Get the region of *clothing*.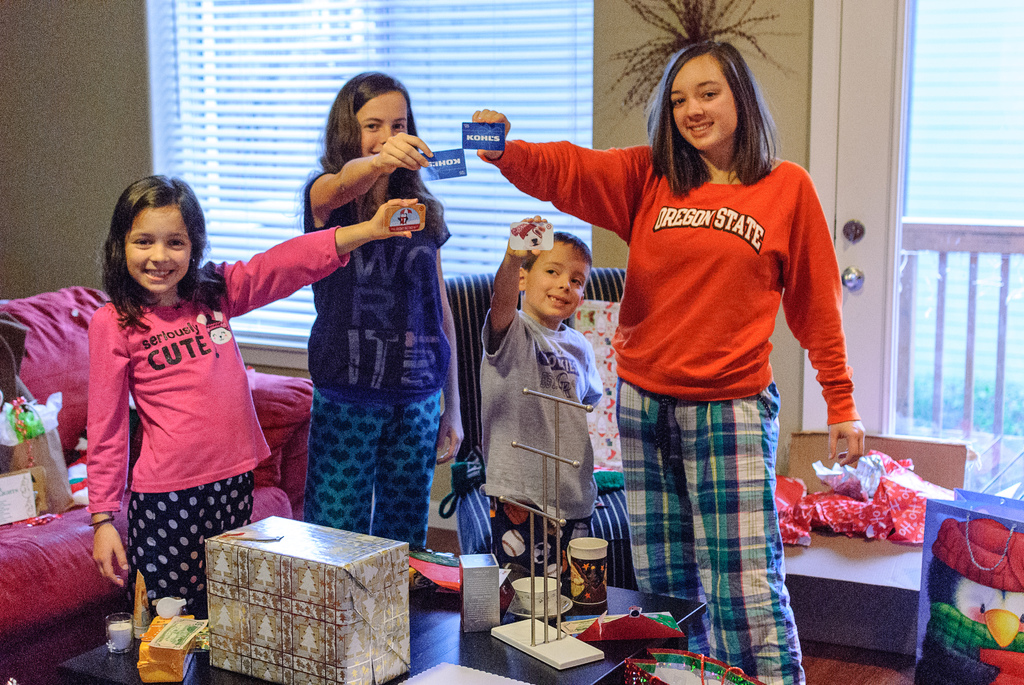
(left=478, top=141, right=862, bottom=684).
